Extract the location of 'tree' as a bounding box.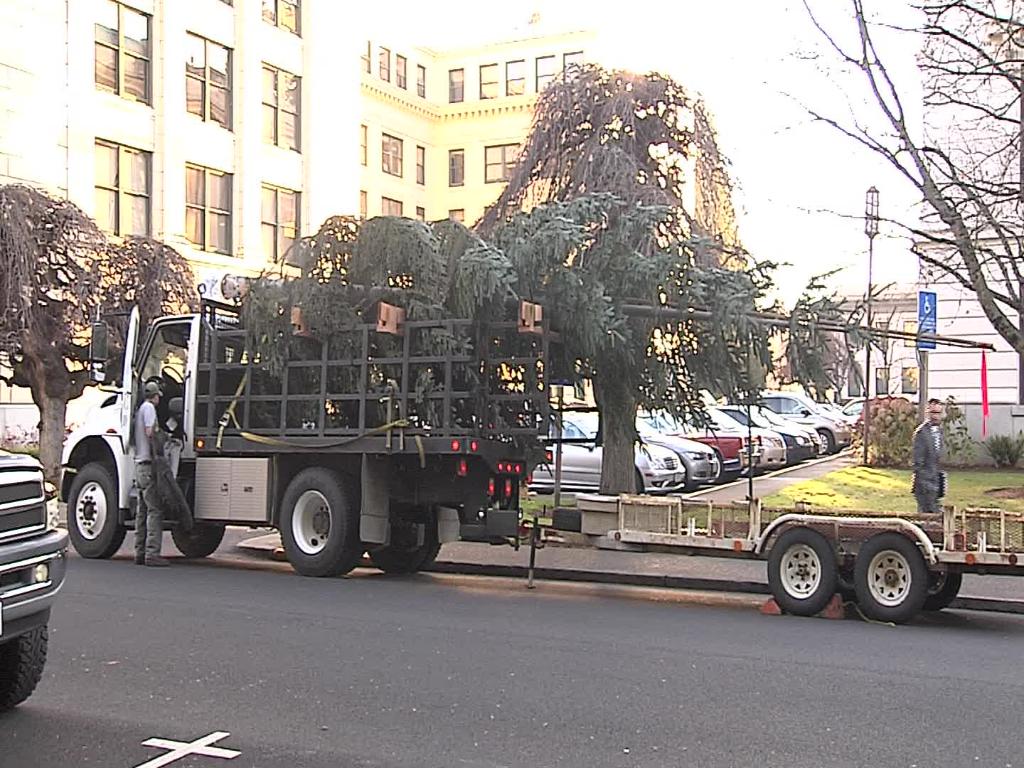
[left=445, top=33, right=767, bottom=481].
